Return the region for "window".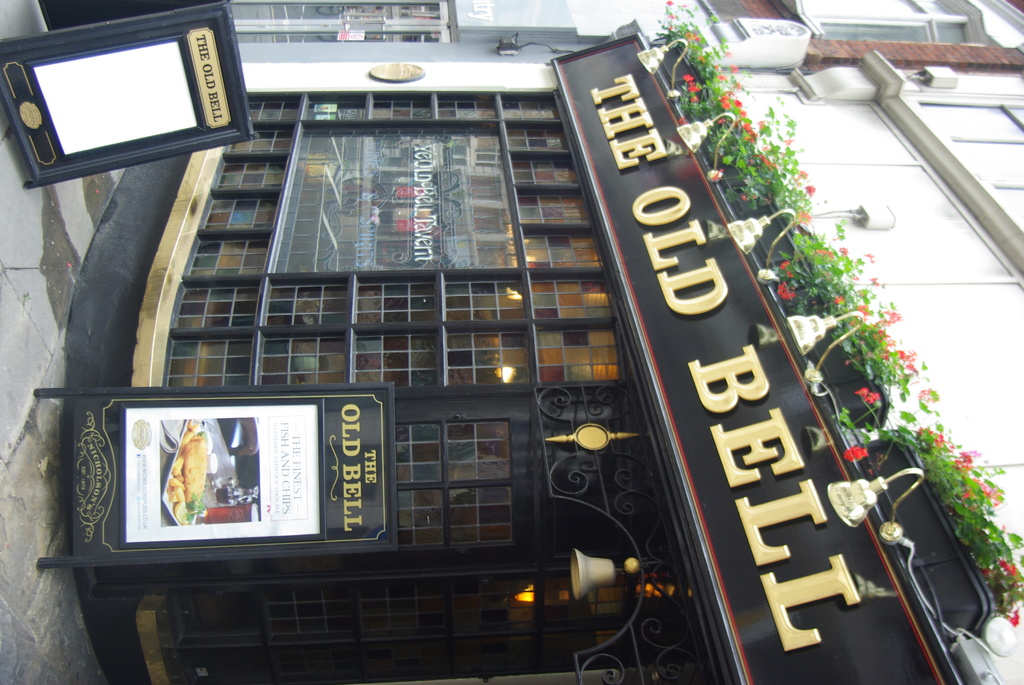
925,102,1023,221.
